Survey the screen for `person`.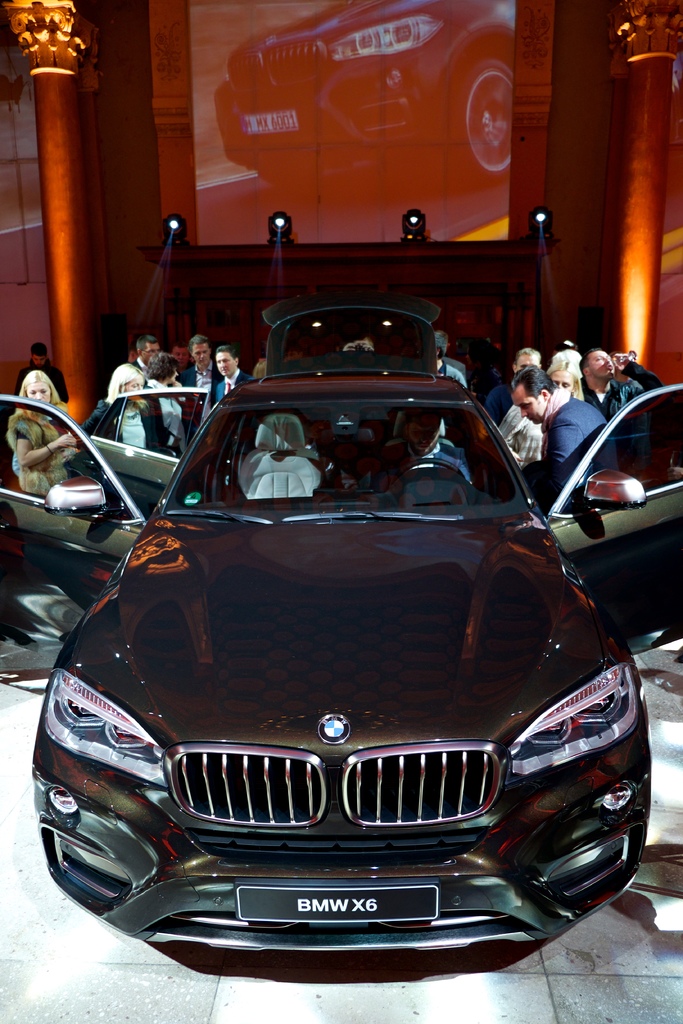
Survey found: box(0, 369, 92, 488).
